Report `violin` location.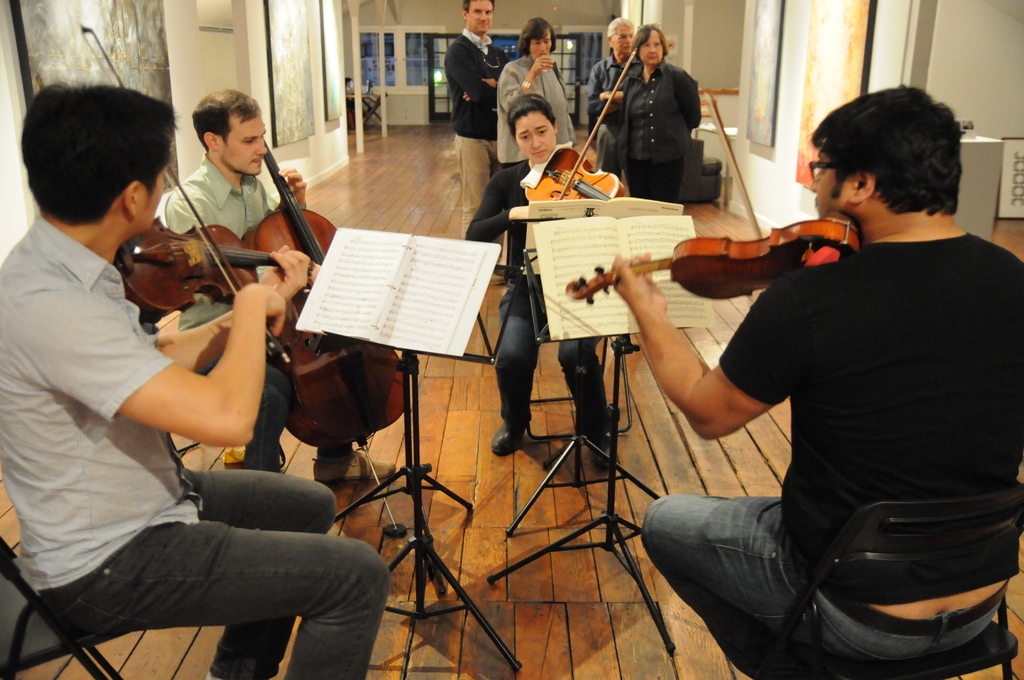
Report: [left=564, top=88, right=860, bottom=304].
